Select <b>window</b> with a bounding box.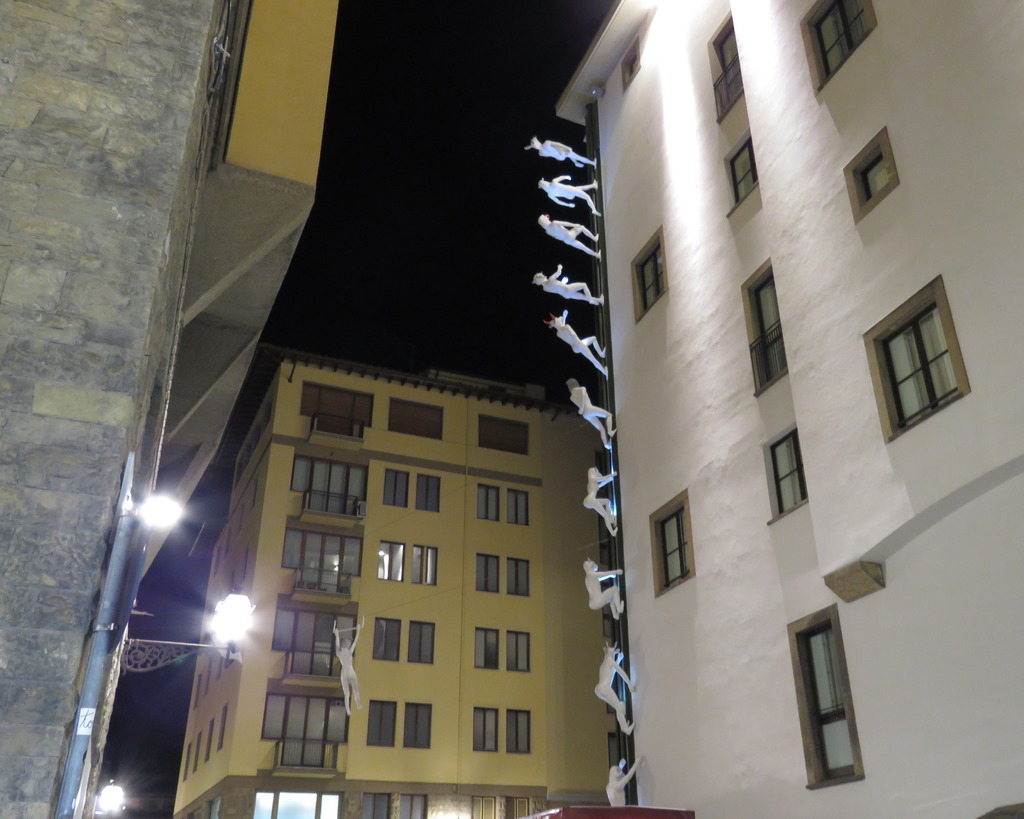
[left=272, top=609, right=362, bottom=651].
